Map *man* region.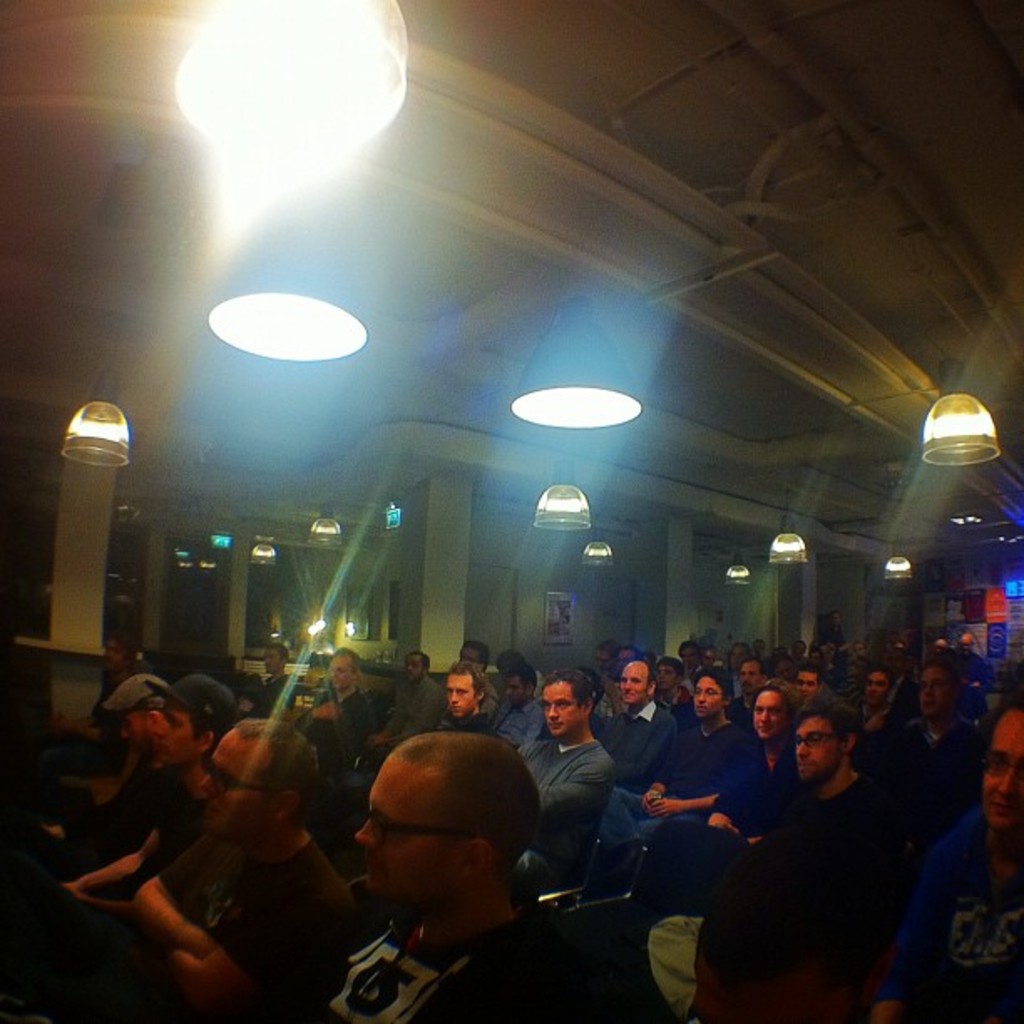
Mapped to rect(256, 643, 303, 728).
